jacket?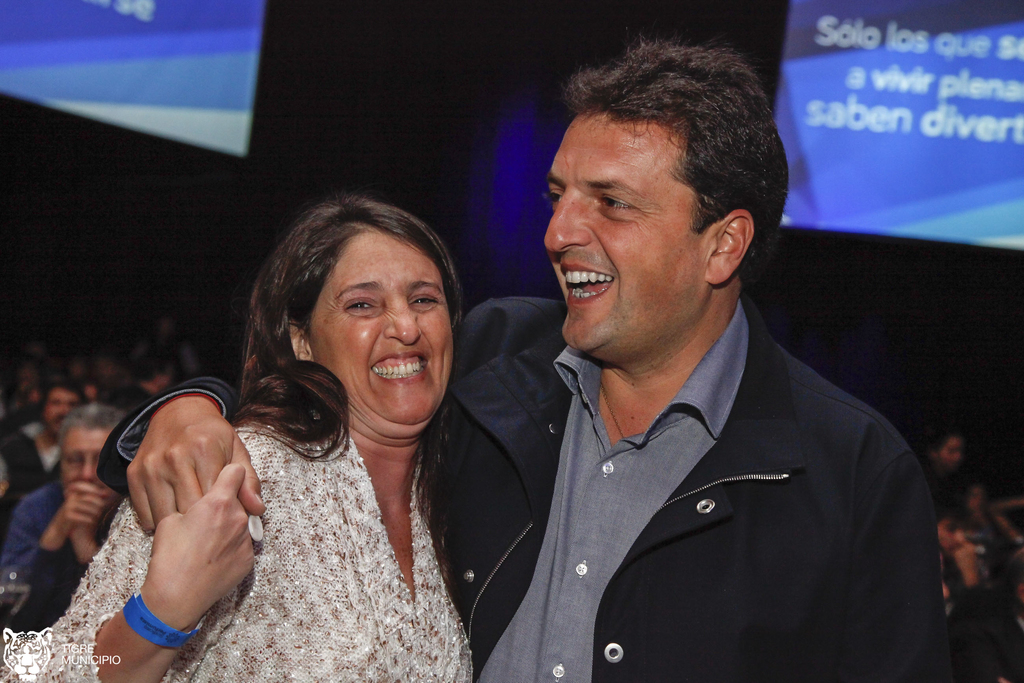
box=[97, 293, 954, 682]
